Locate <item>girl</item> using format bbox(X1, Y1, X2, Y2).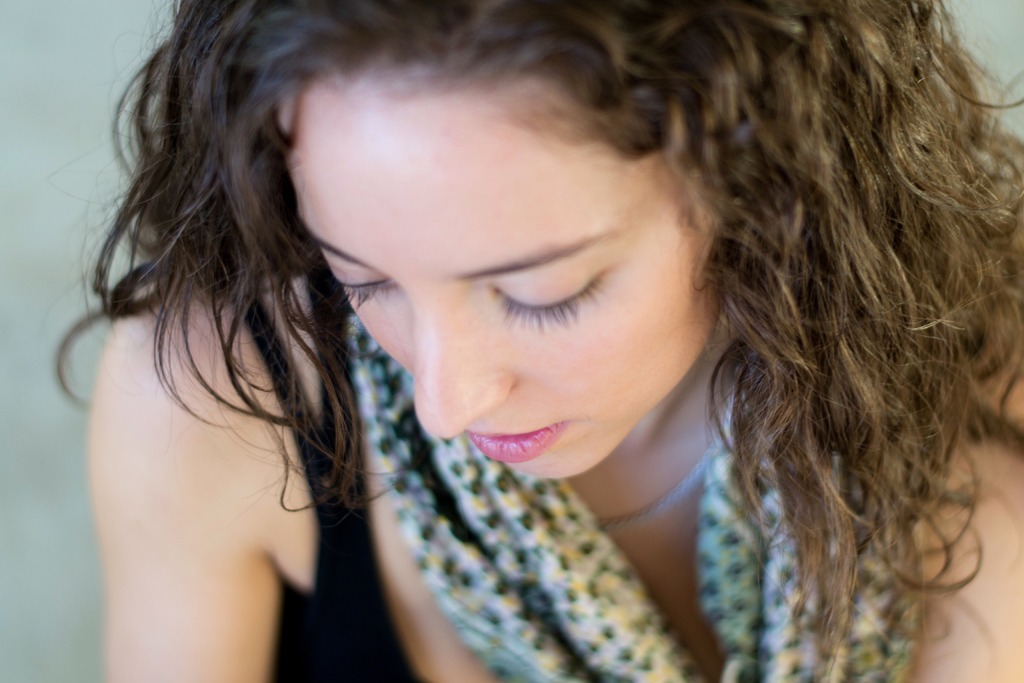
bbox(56, 0, 1023, 682).
